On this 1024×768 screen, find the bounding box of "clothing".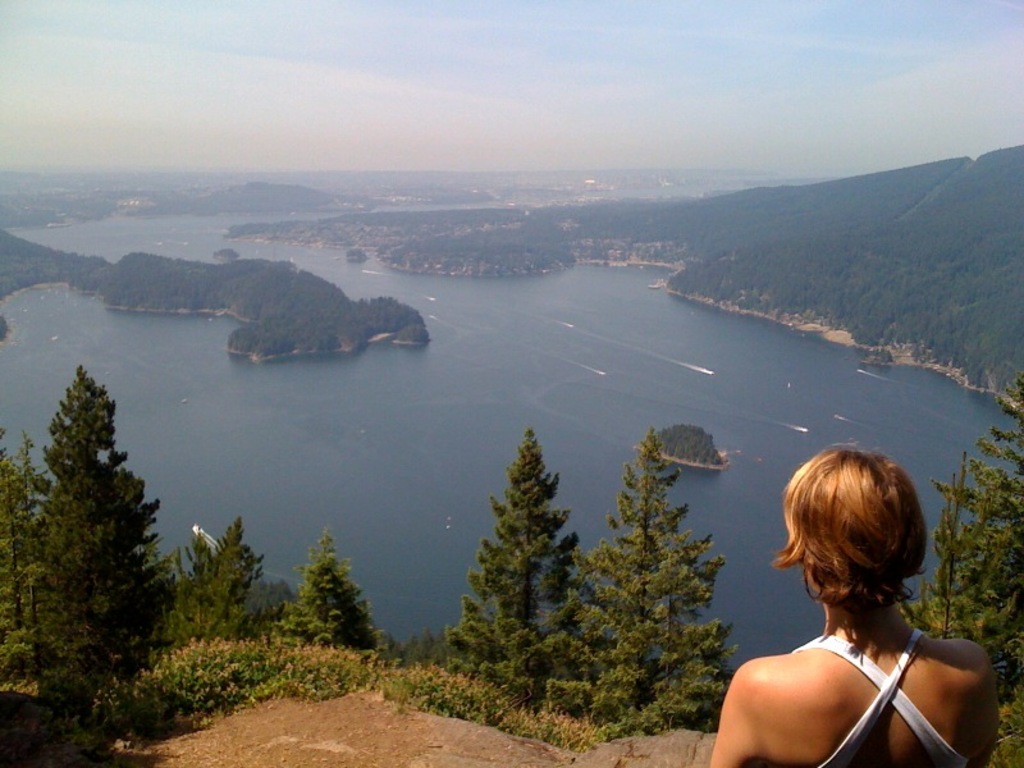
Bounding box: (left=792, top=645, right=974, bottom=767).
